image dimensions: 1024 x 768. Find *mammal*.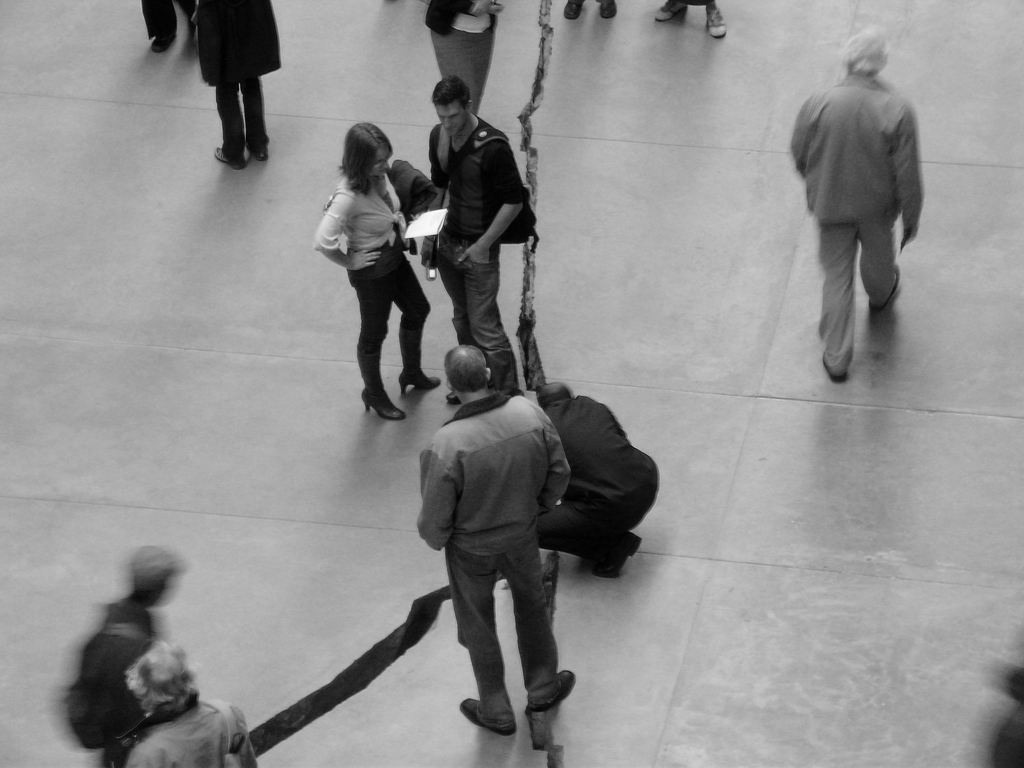
bbox(191, 0, 283, 168).
